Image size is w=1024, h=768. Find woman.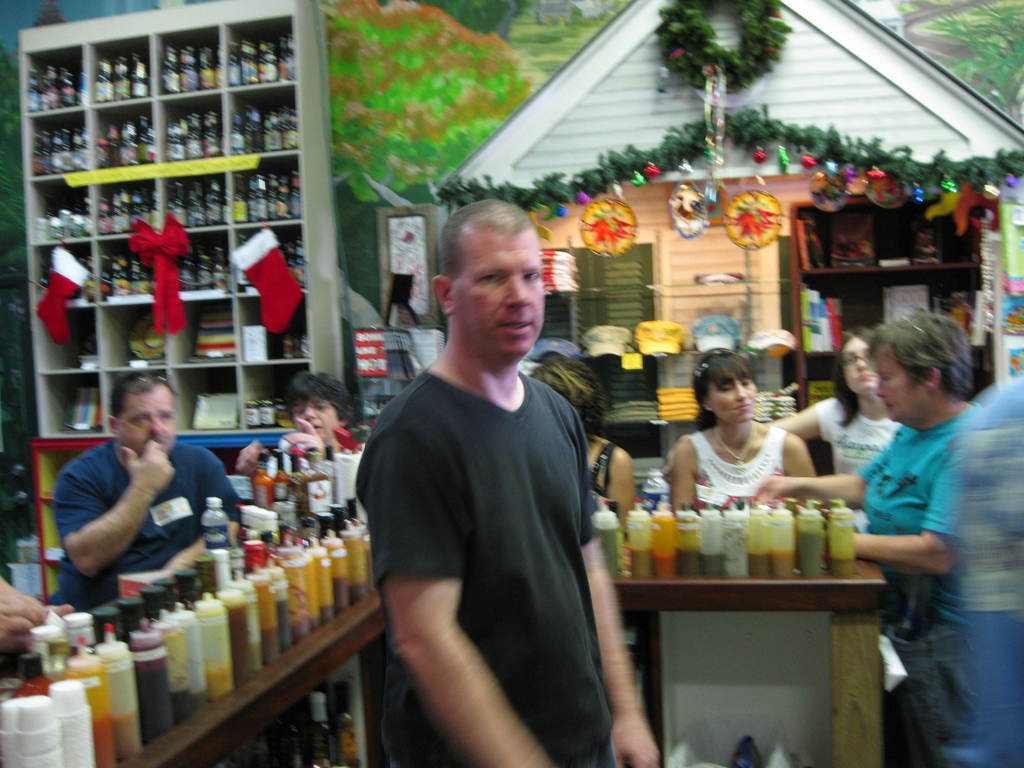
(x1=772, y1=332, x2=902, y2=478).
